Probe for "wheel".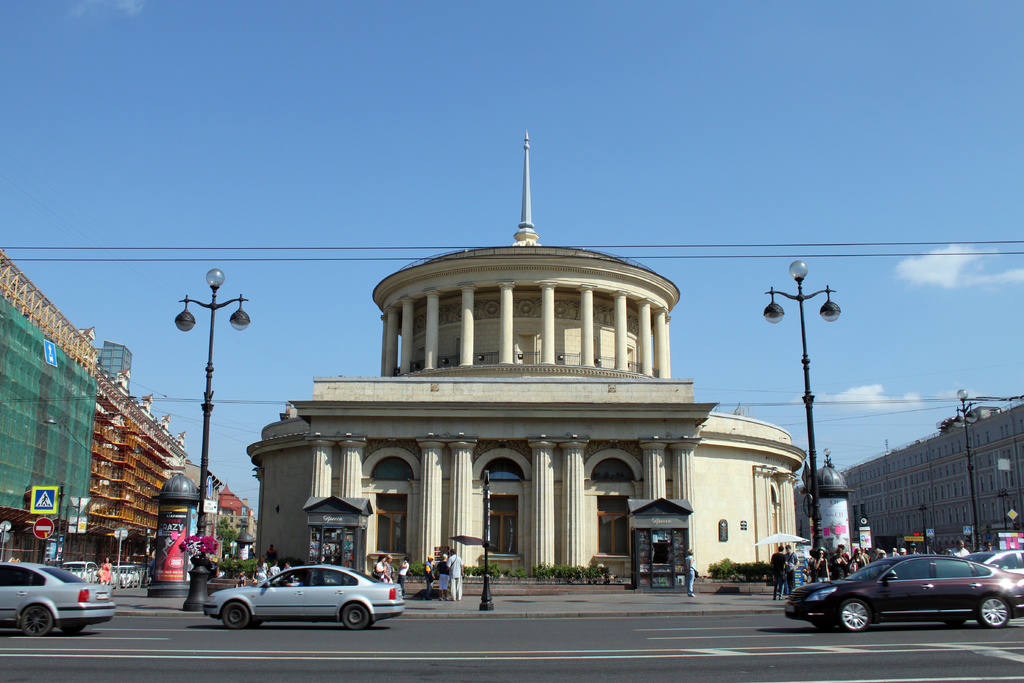
Probe result: bbox=(979, 594, 1007, 629).
